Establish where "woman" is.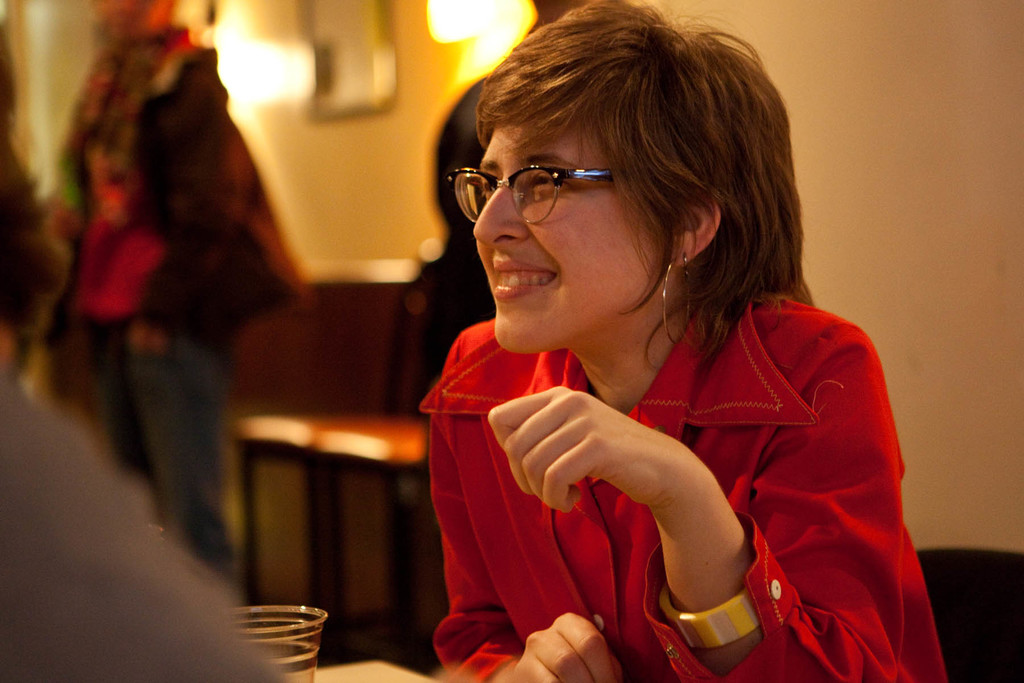
Established at rect(389, 44, 918, 664).
